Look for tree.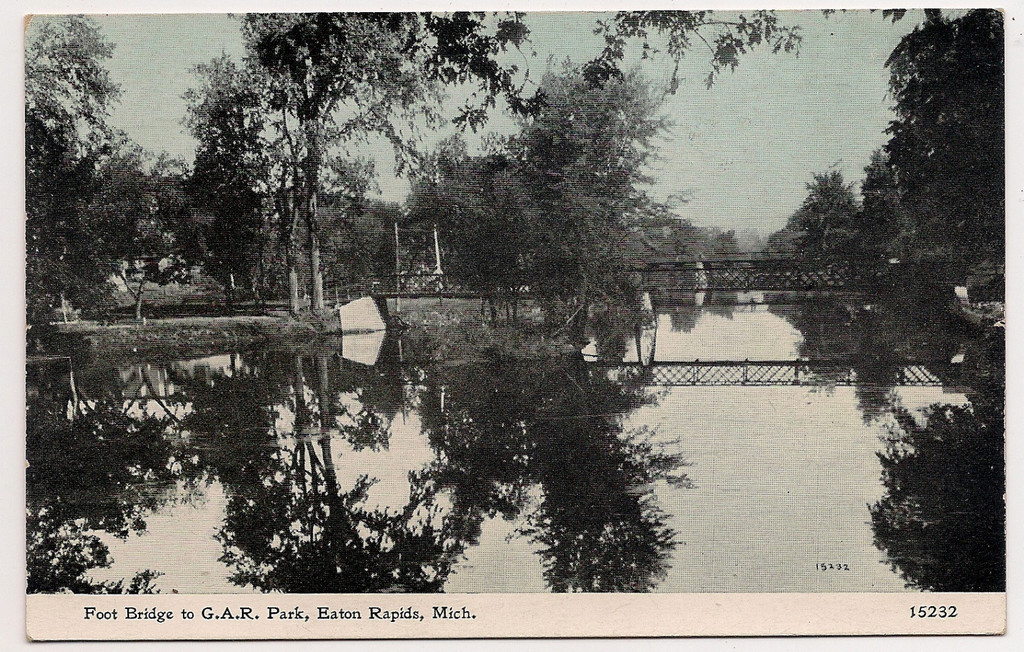
Found: (236, 7, 320, 320).
